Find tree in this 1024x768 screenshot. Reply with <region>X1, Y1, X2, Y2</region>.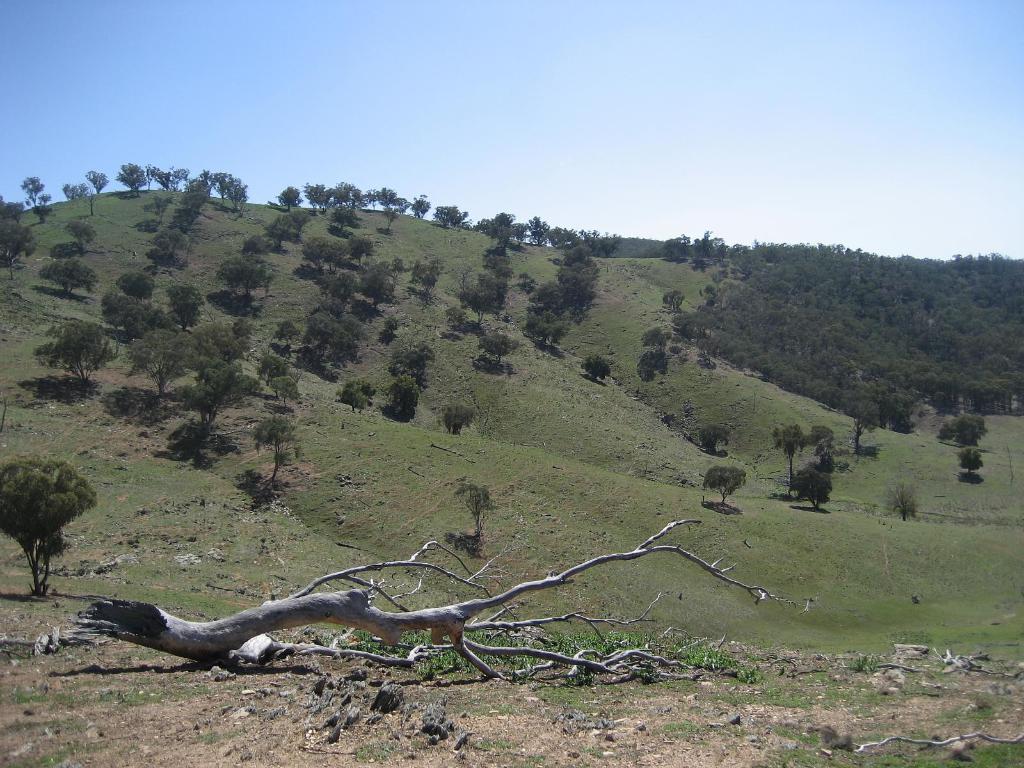
<region>33, 319, 122, 388</region>.
